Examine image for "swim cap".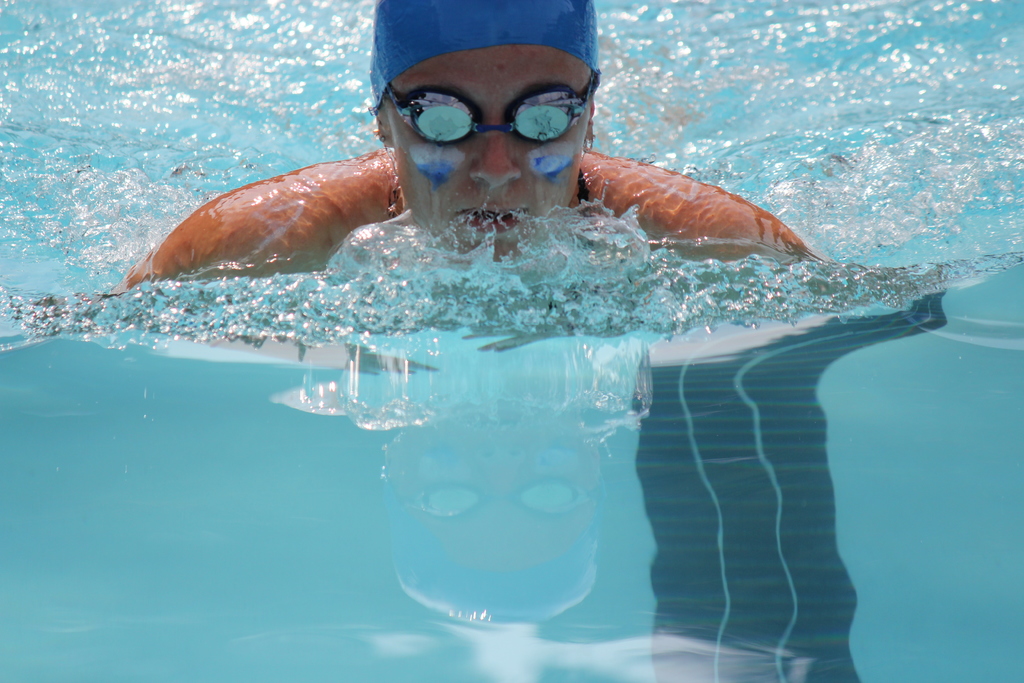
Examination result: 371/0/596/104.
